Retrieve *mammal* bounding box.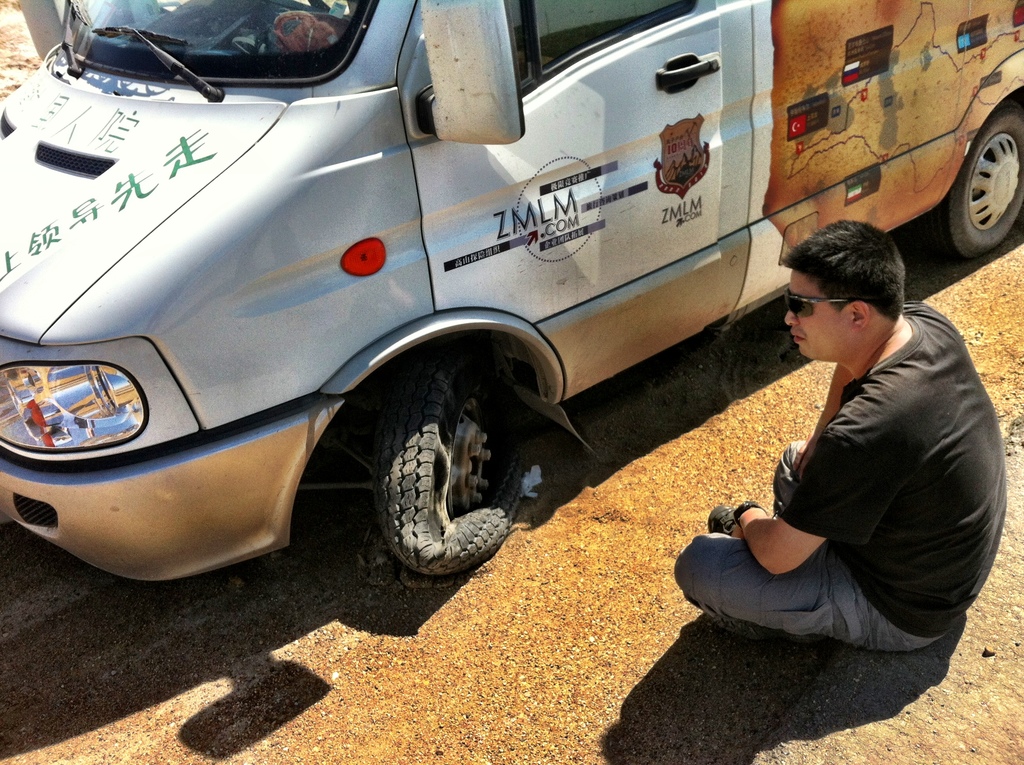
Bounding box: (695,246,1023,670).
